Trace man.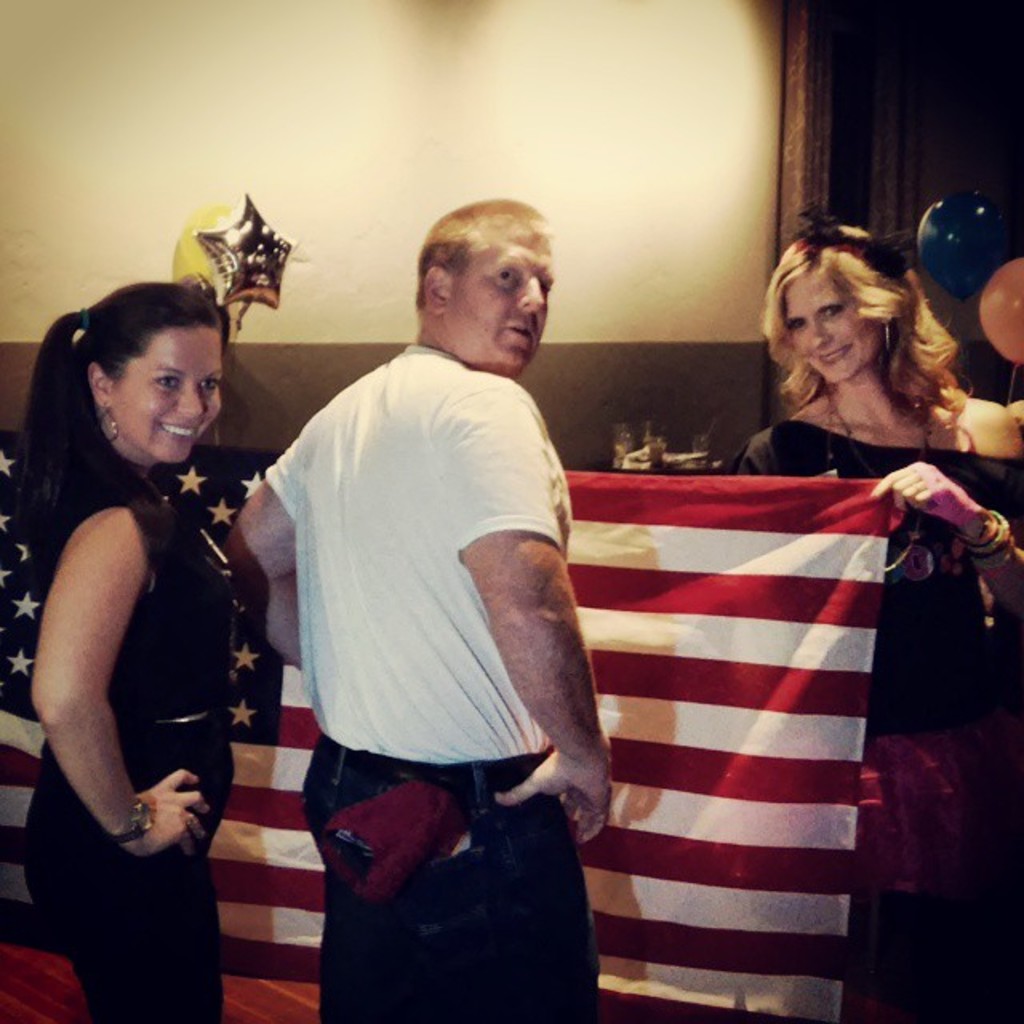
Traced to [x1=235, y1=181, x2=632, y2=1002].
